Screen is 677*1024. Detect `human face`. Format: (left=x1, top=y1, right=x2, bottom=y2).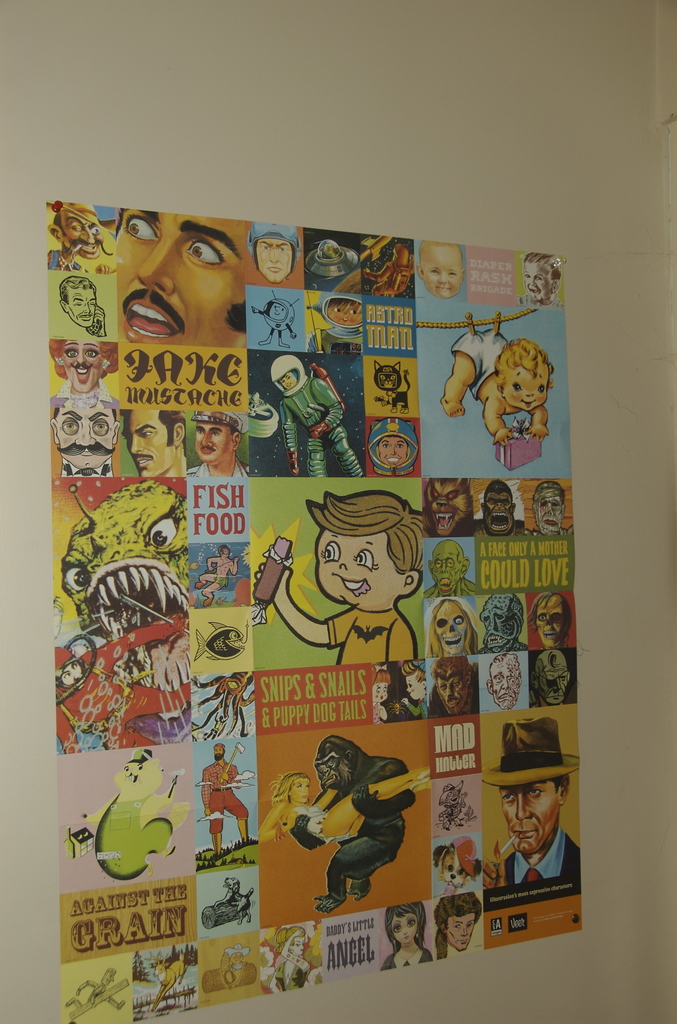
(left=503, top=364, right=557, bottom=409).
